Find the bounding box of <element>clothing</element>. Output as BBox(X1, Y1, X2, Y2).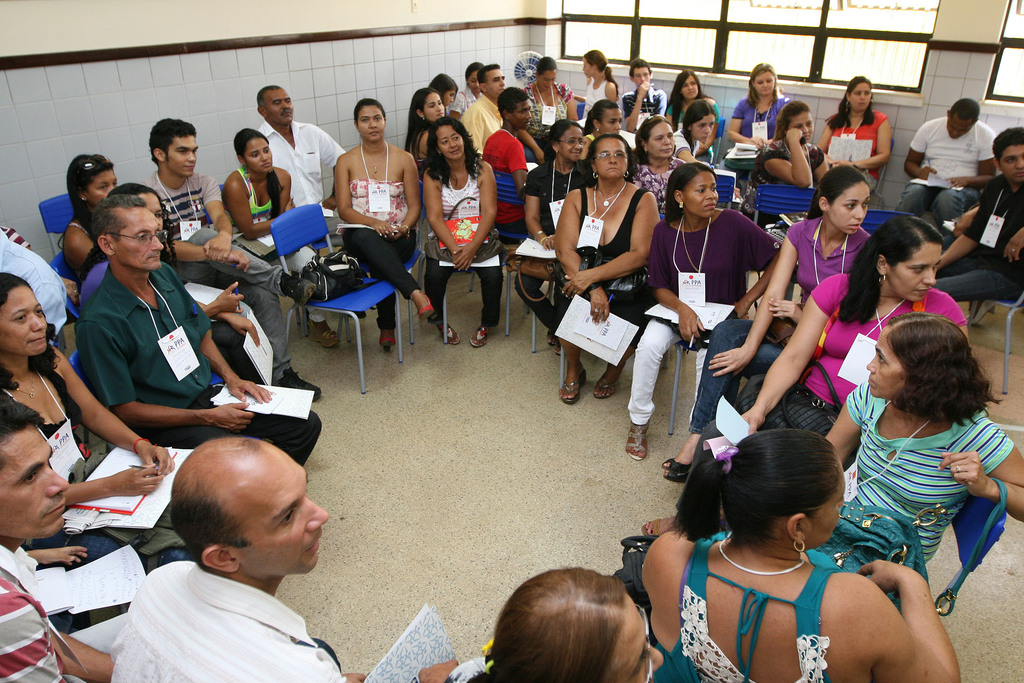
BBox(147, 170, 213, 250).
